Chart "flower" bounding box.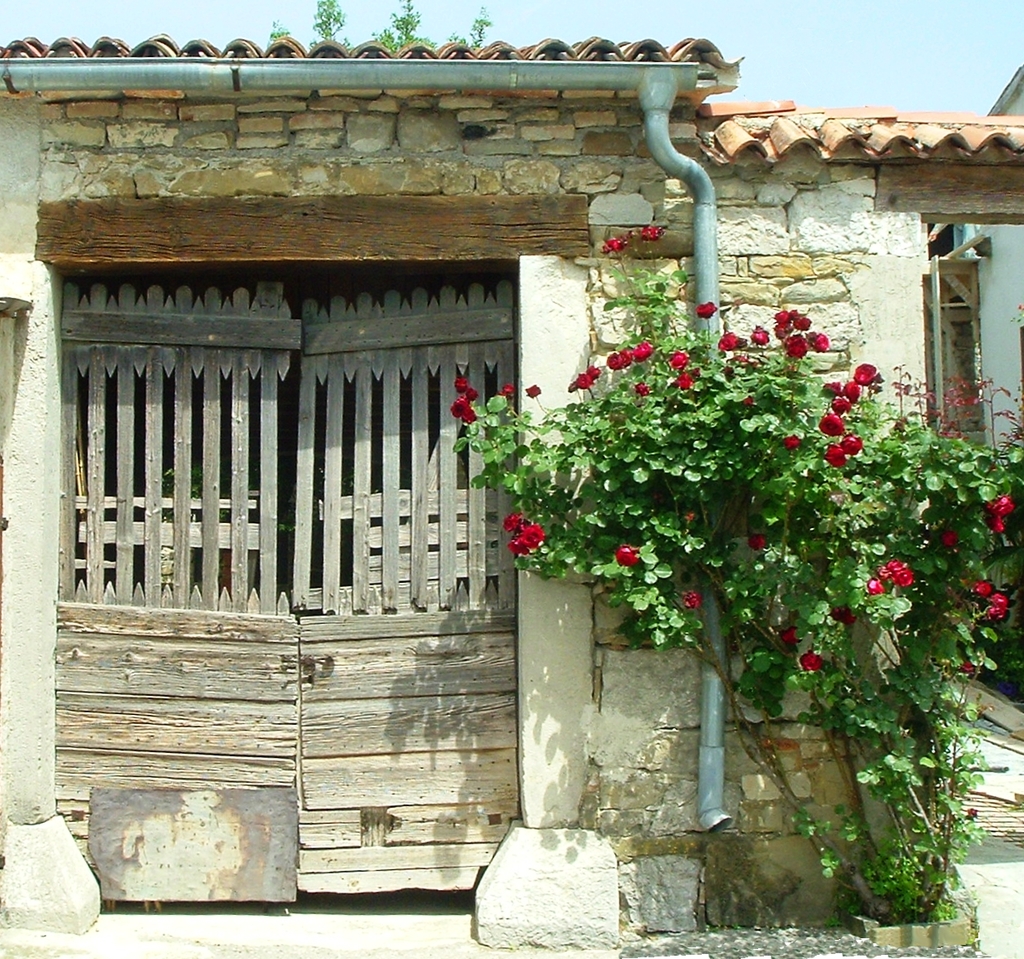
Charted: box(797, 651, 826, 671).
